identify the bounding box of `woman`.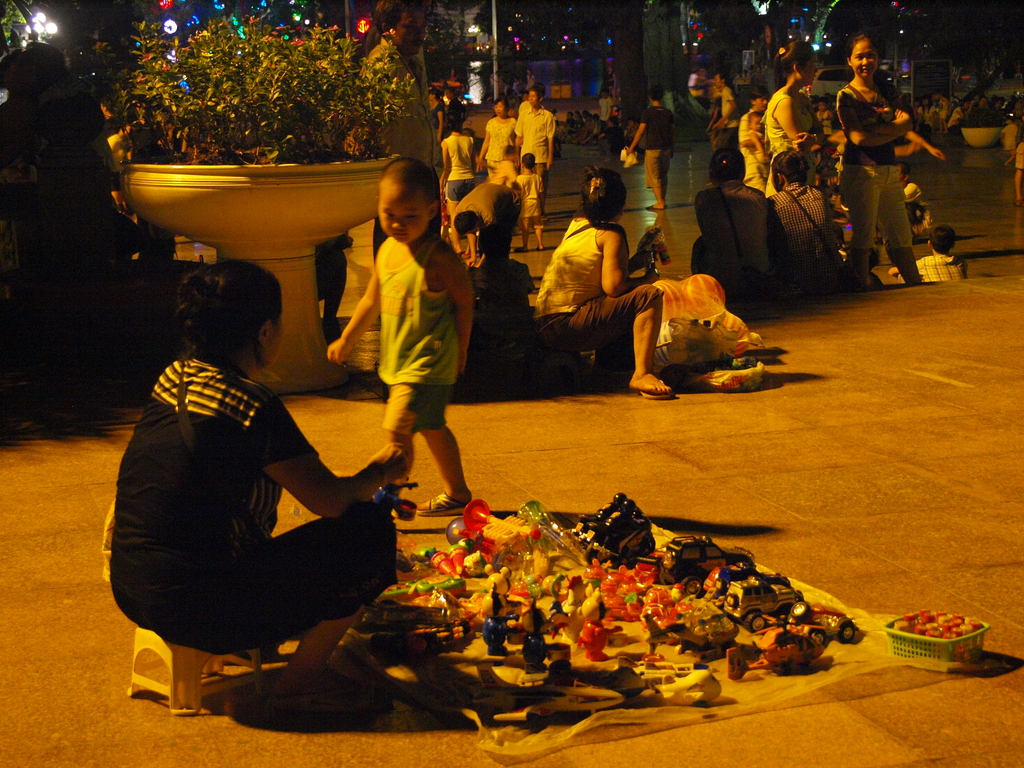
crop(946, 98, 972, 136).
